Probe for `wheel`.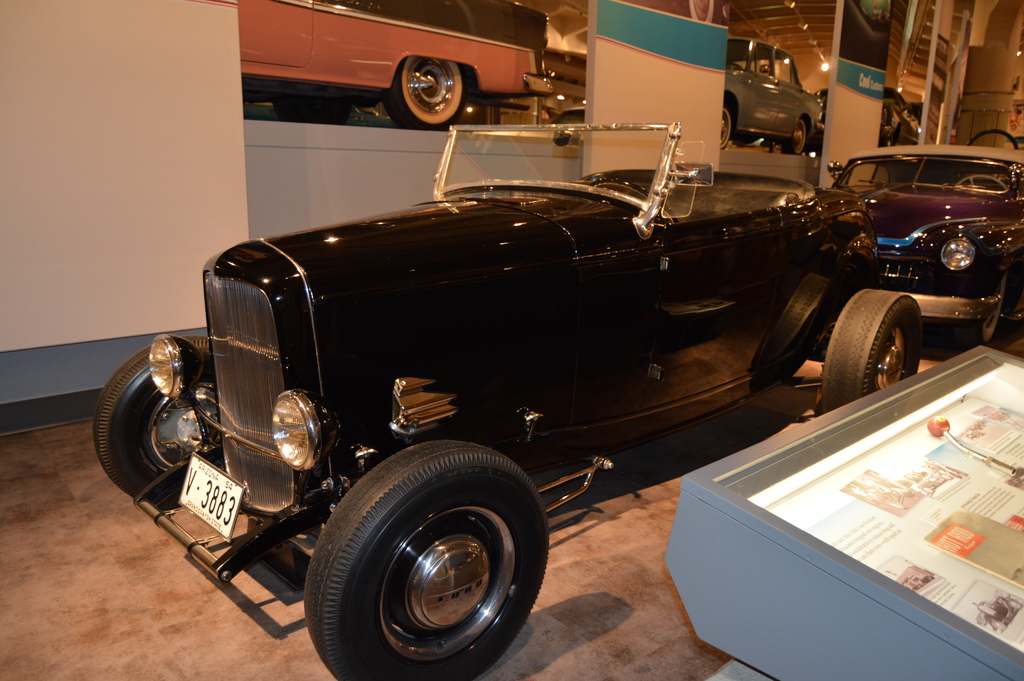
Probe result: bbox=(380, 59, 475, 126).
